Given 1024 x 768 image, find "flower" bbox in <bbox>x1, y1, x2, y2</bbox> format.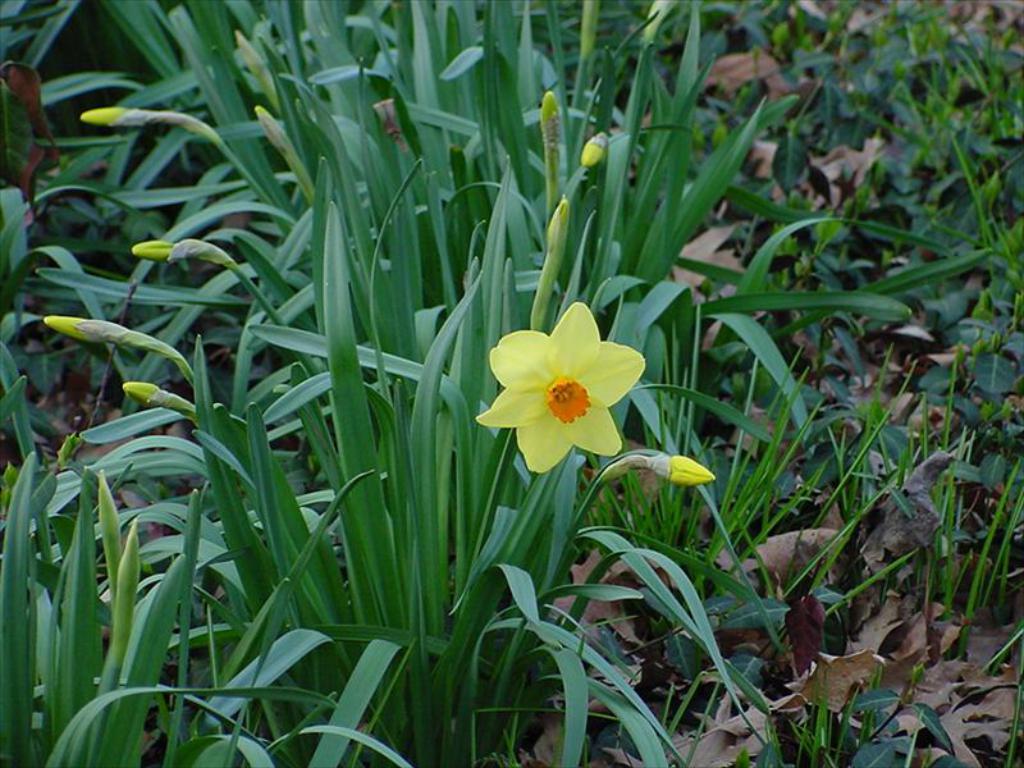
<bbox>659, 453, 712, 489</bbox>.
